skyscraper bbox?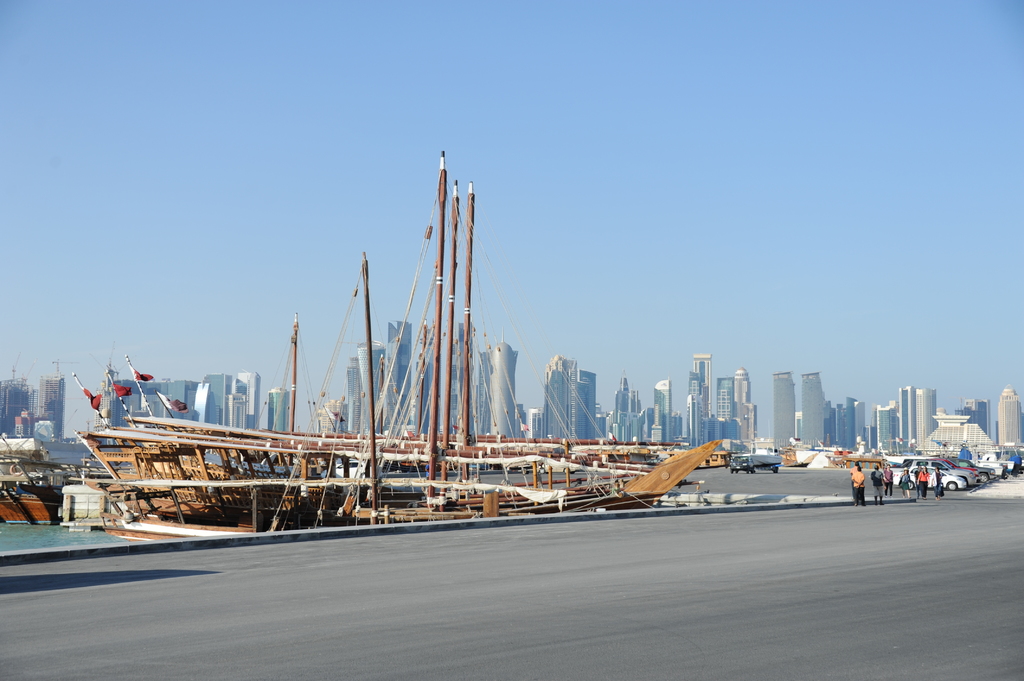
box(266, 389, 298, 437)
